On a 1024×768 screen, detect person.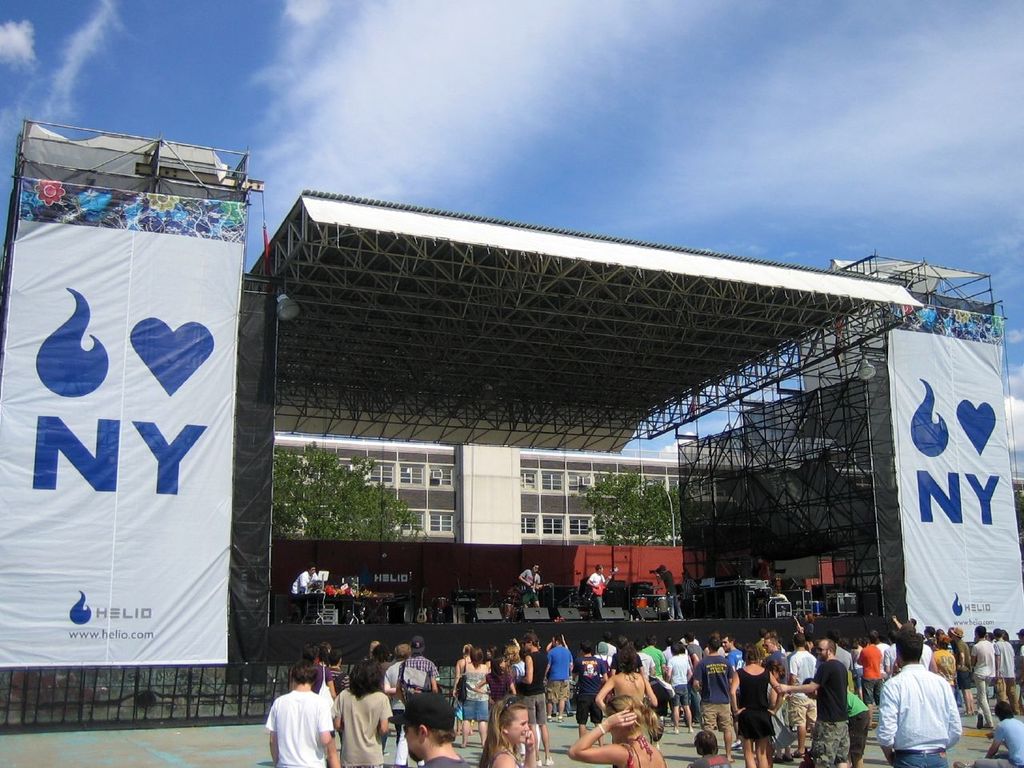
[758, 552, 770, 578].
